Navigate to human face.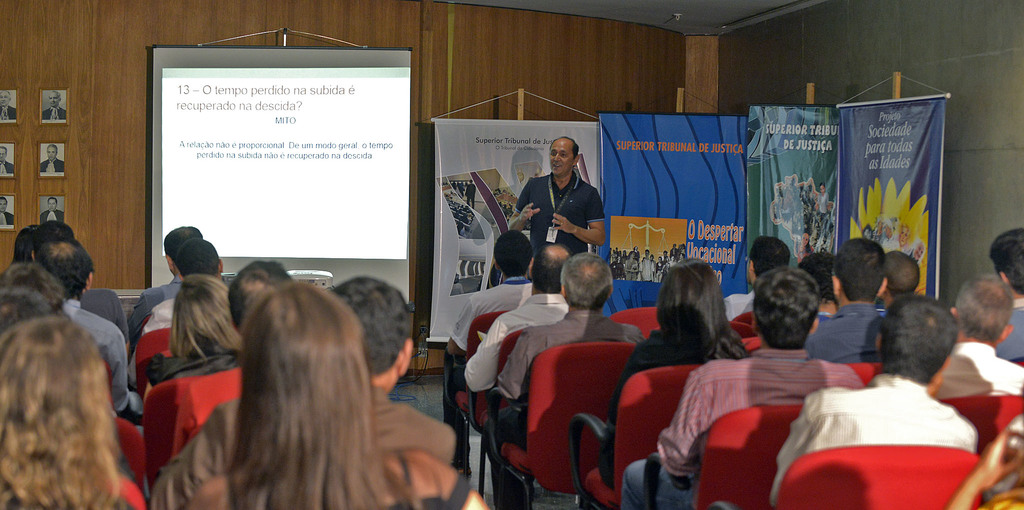
Navigation target: {"left": 47, "top": 147, "right": 56, "bottom": 161}.
